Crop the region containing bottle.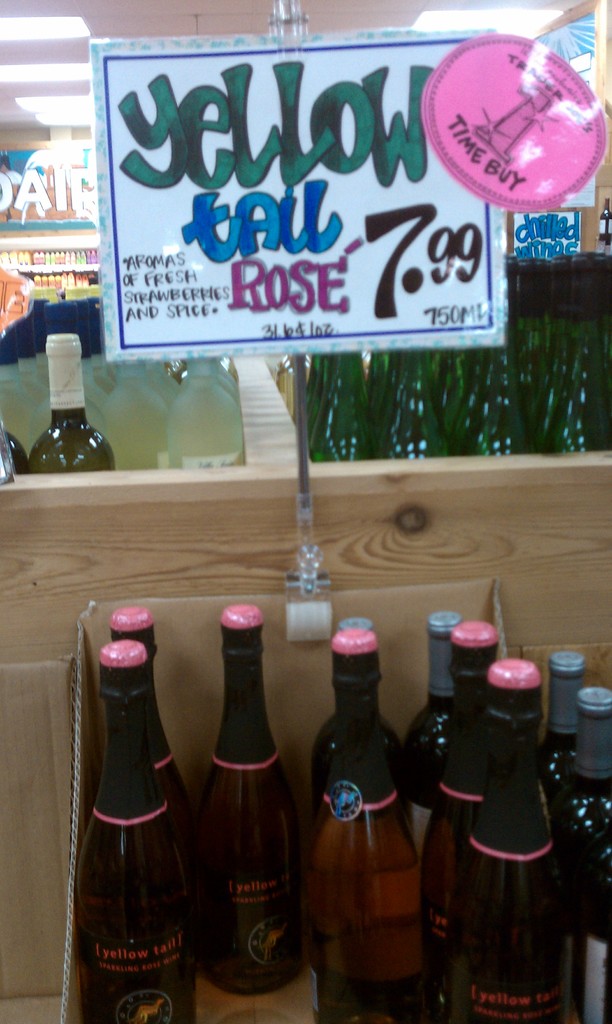
Crop region: bbox(411, 610, 465, 801).
